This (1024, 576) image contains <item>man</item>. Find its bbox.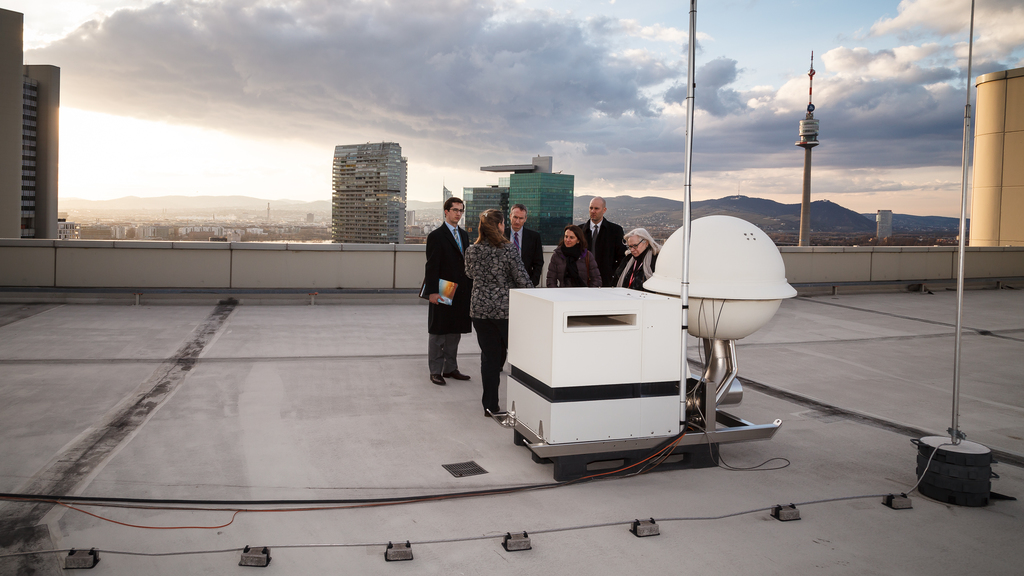
(431,194,472,389).
